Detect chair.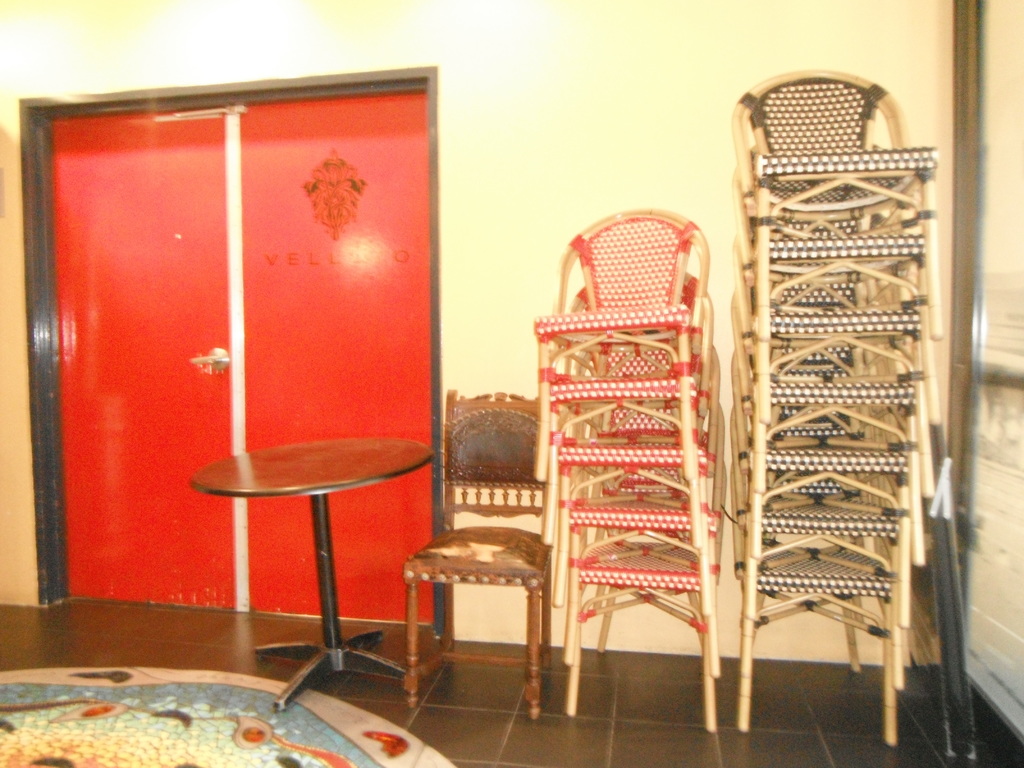
Detected at [391,385,563,724].
